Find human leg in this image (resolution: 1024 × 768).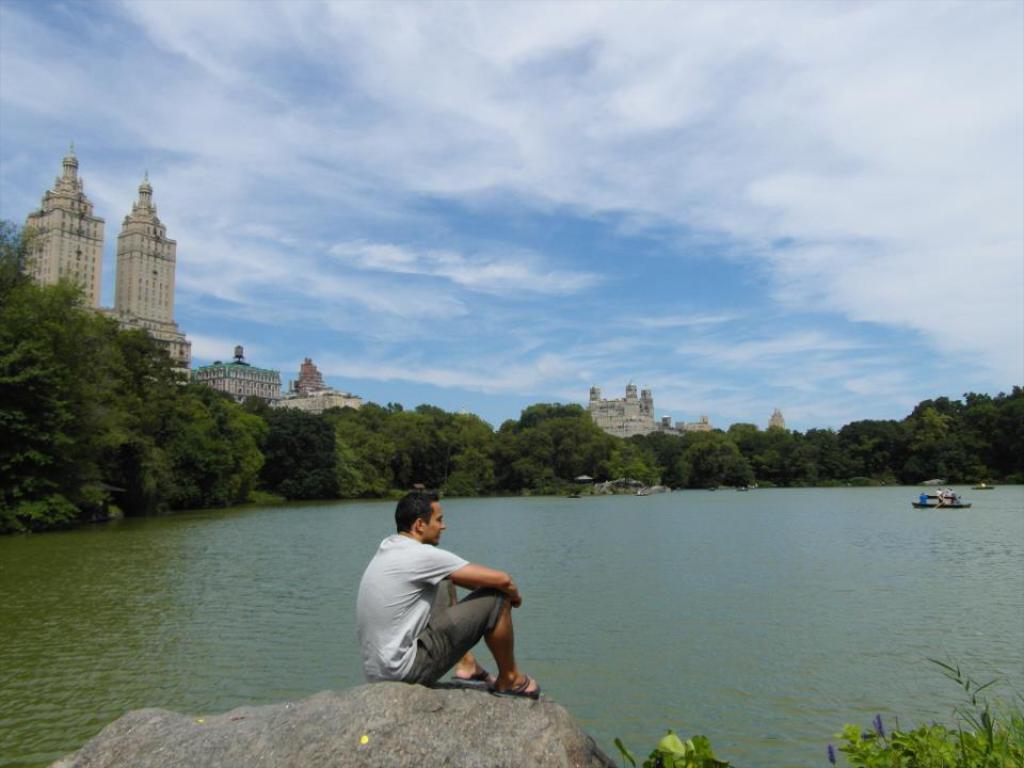
Rect(429, 580, 490, 683).
